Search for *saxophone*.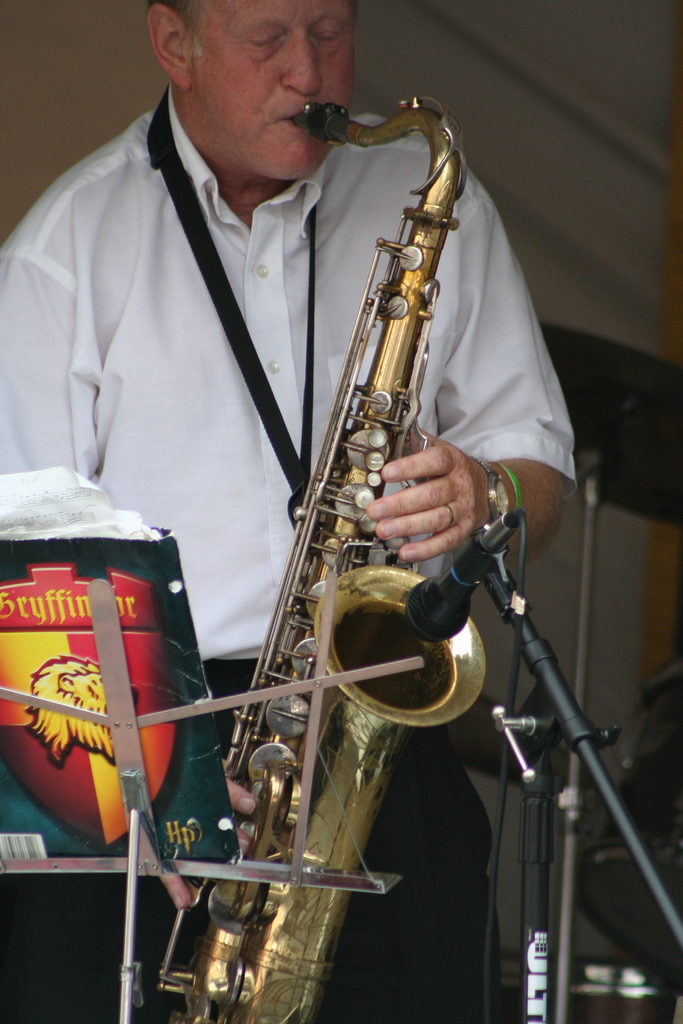
Found at {"left": 151, "top": 92, "right": 484, "bottom": 1023}.
